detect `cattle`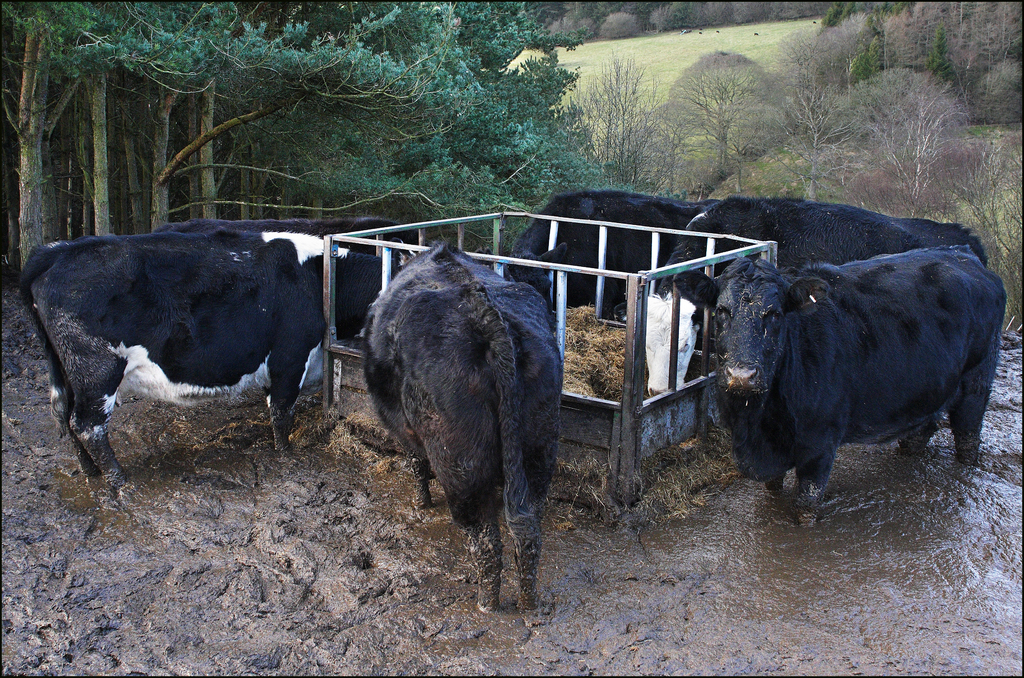
rect(640, 197, 982, 393)
